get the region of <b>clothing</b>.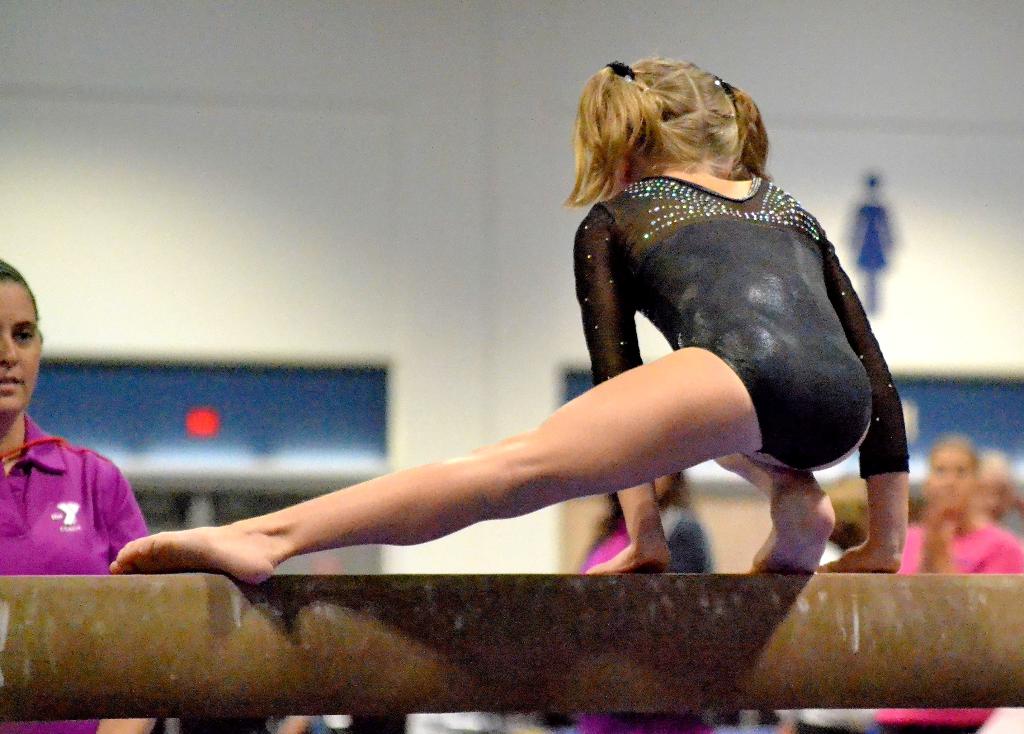
(575,496,723,733).
